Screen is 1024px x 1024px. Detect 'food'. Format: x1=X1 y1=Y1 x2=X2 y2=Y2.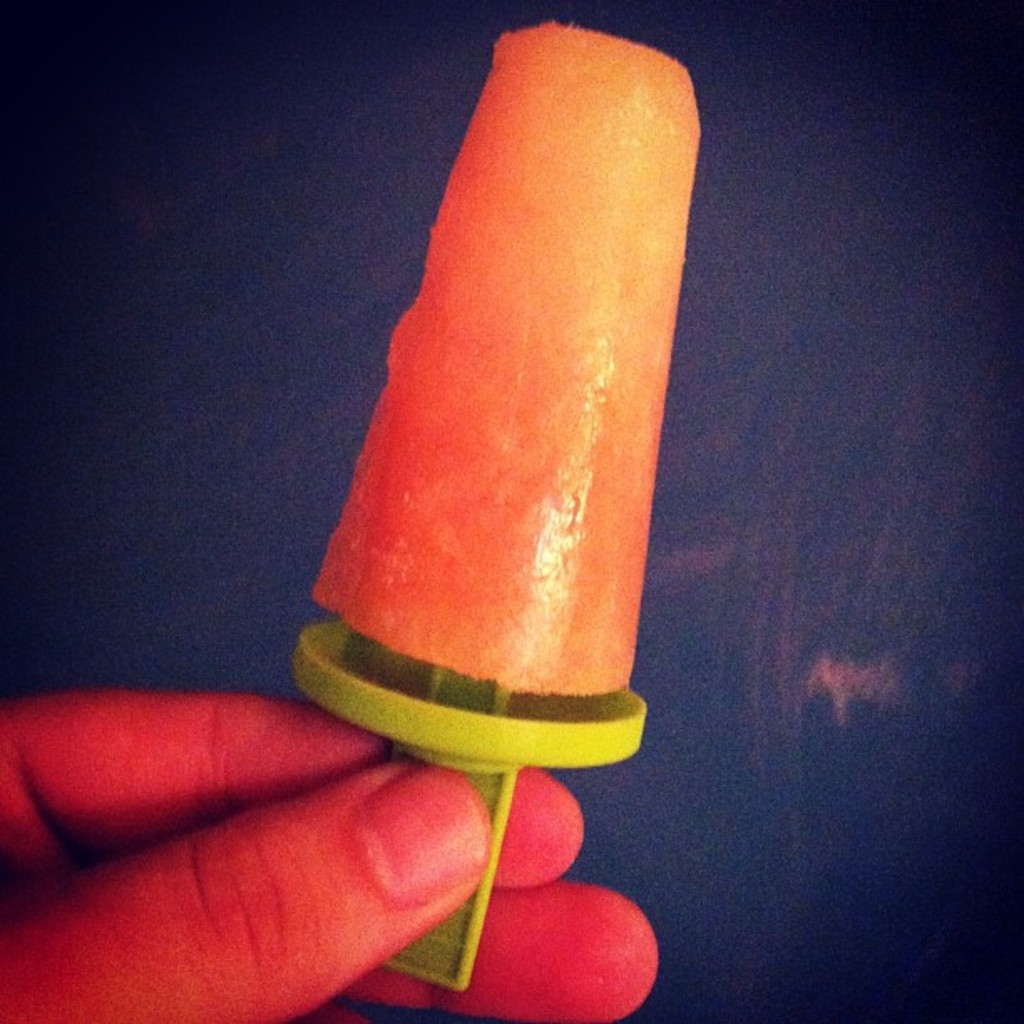
x1=288 y1=37 x2=714 y2=723.
